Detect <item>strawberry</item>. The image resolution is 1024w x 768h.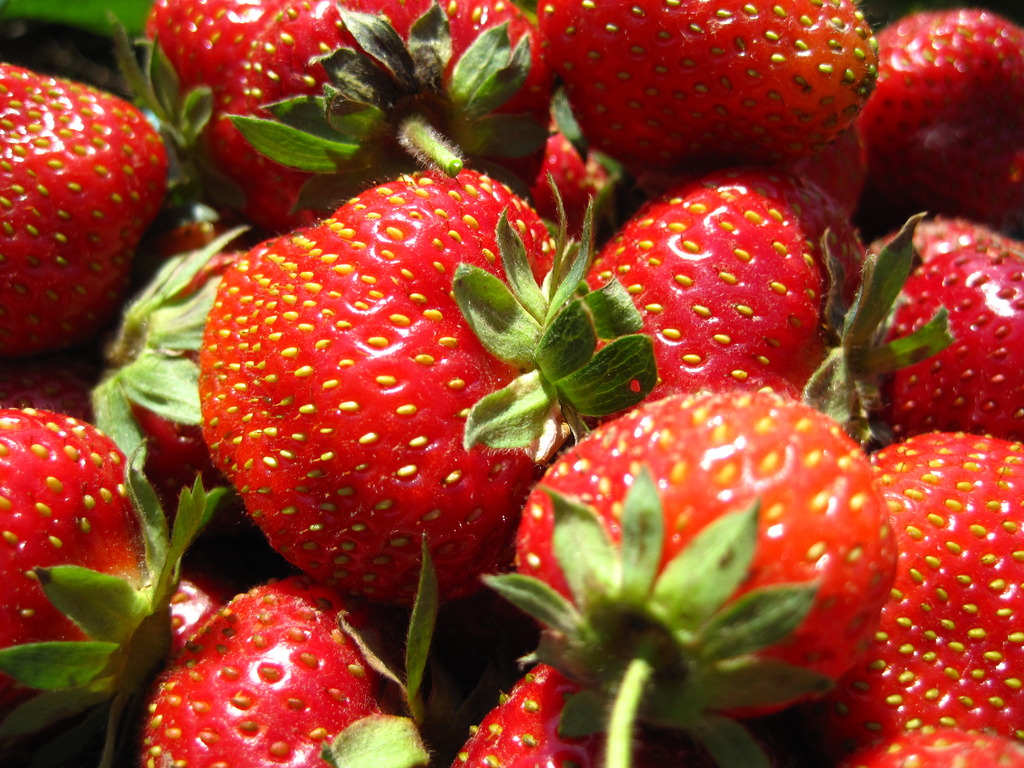
[x1=0, y1=10, x2=217, y2=362].
